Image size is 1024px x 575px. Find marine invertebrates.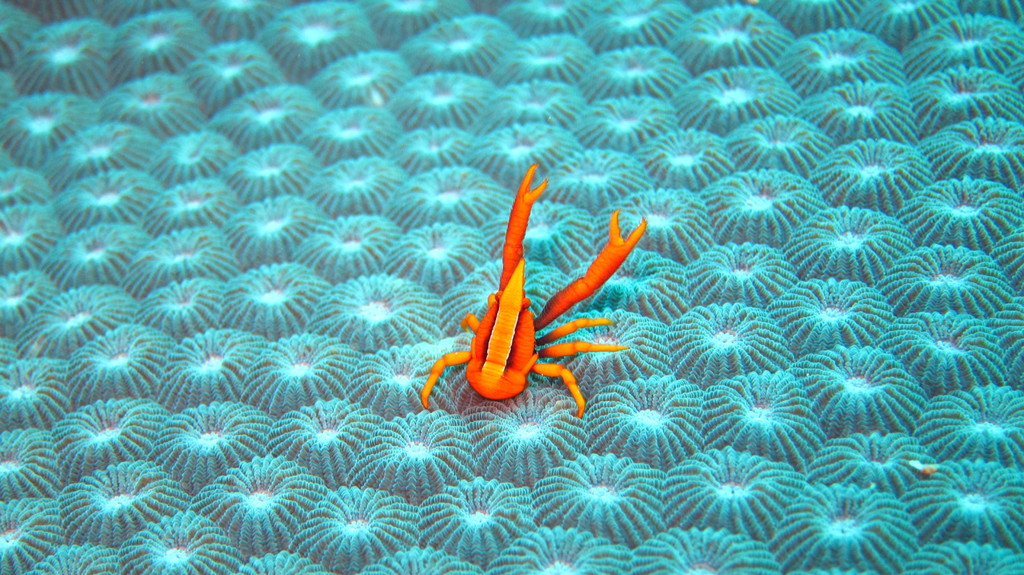
[689, 156, 834, 250].
